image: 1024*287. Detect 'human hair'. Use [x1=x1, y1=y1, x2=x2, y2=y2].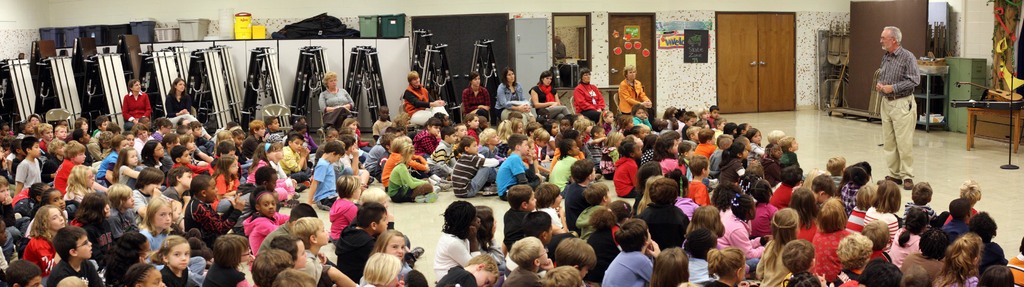
[x1=687, y1=154, x2=711, y2=178].
